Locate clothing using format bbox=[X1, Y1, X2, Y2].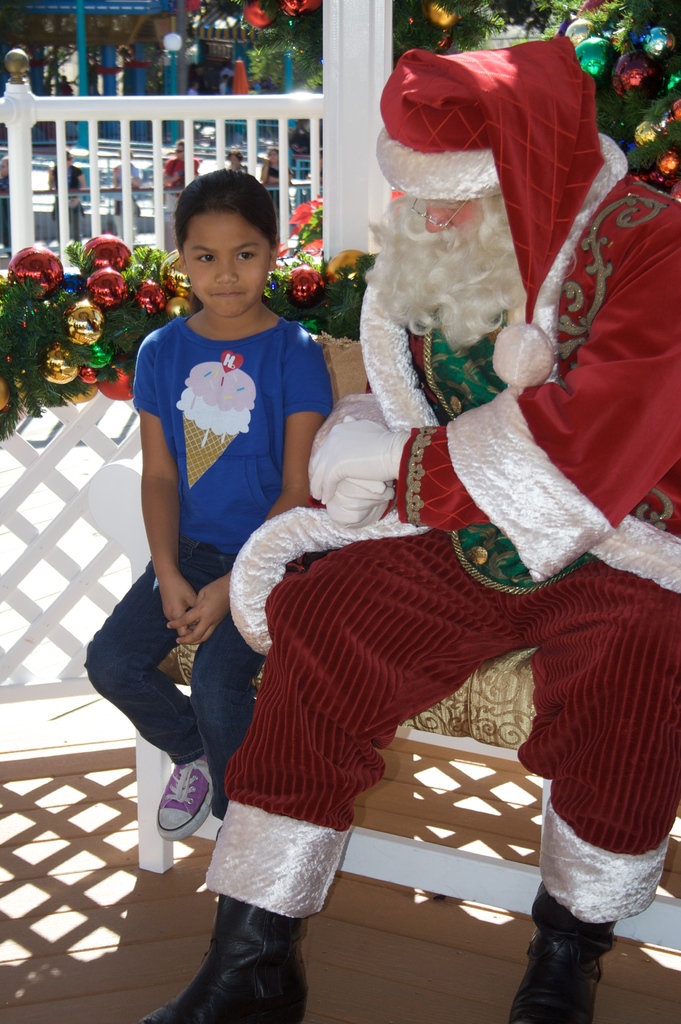
bbox=[61, 305, 277, 820].
